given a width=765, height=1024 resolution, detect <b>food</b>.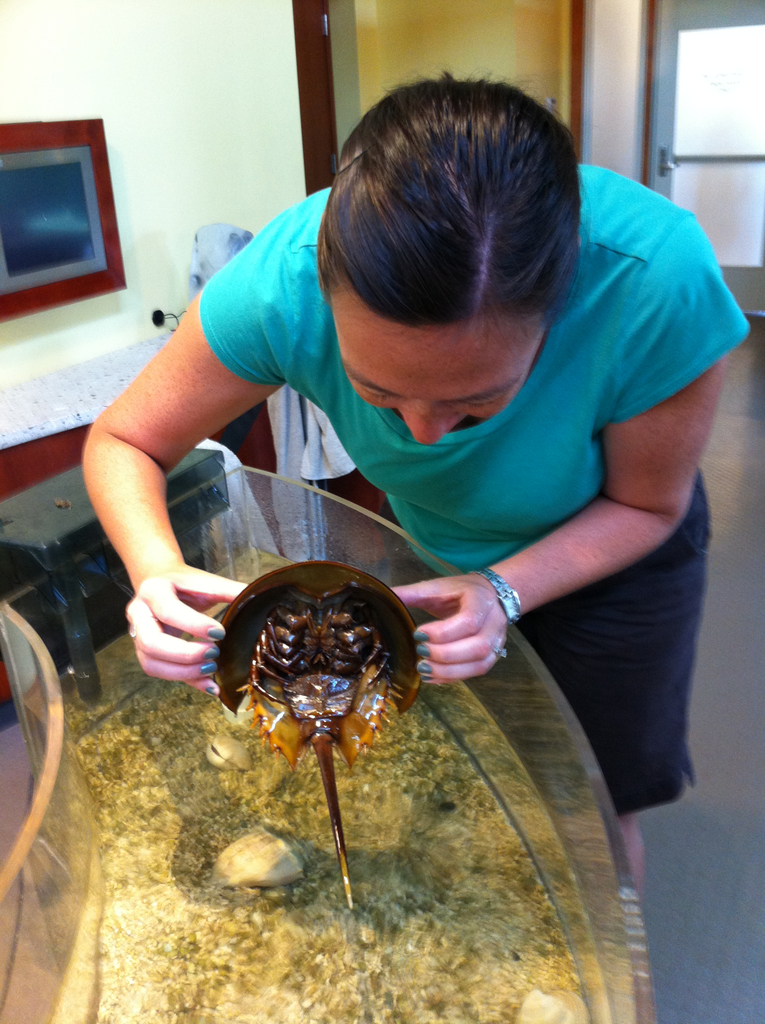
box=[232, 594, 408, 915].
